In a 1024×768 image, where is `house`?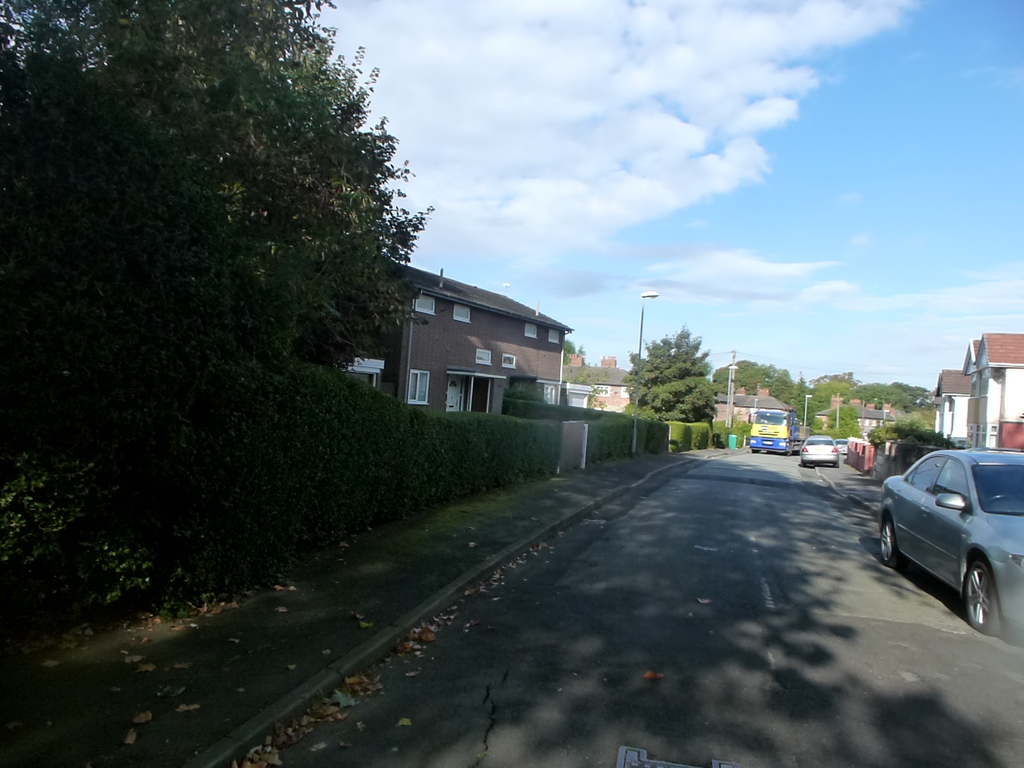
(x1=331, y1=264, x2=566, y2=413).
